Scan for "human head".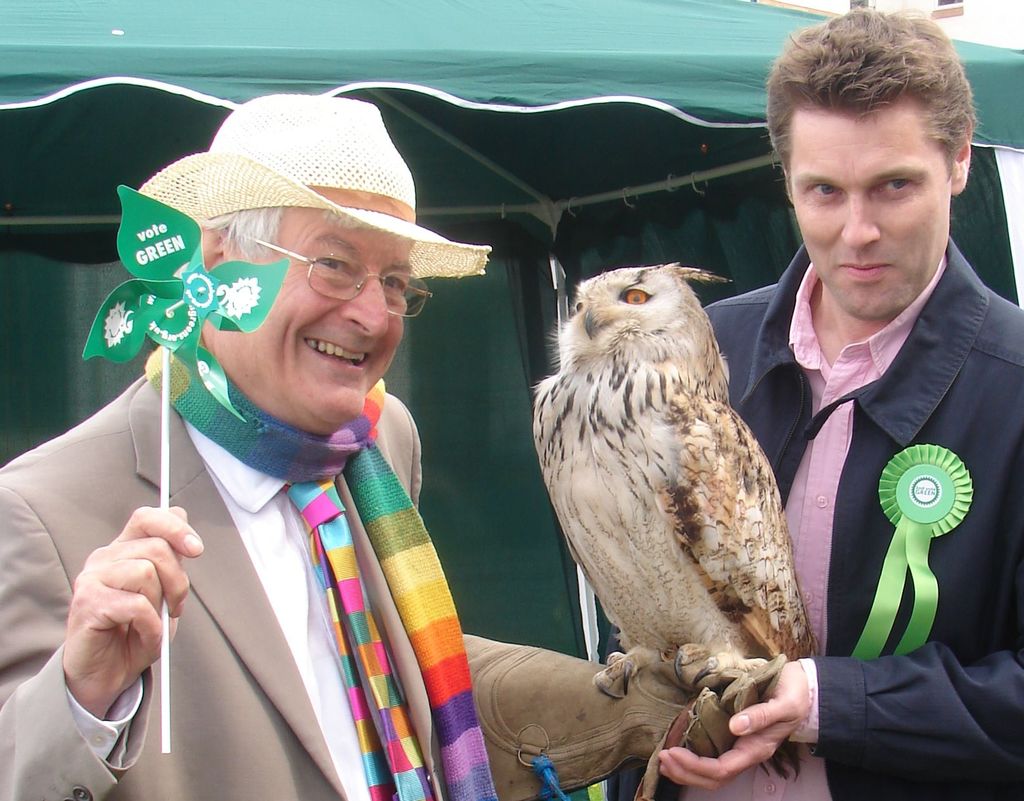
Scan result: {"x1": 771, "y1": 5, "x2": 970, "y2": 291}.
